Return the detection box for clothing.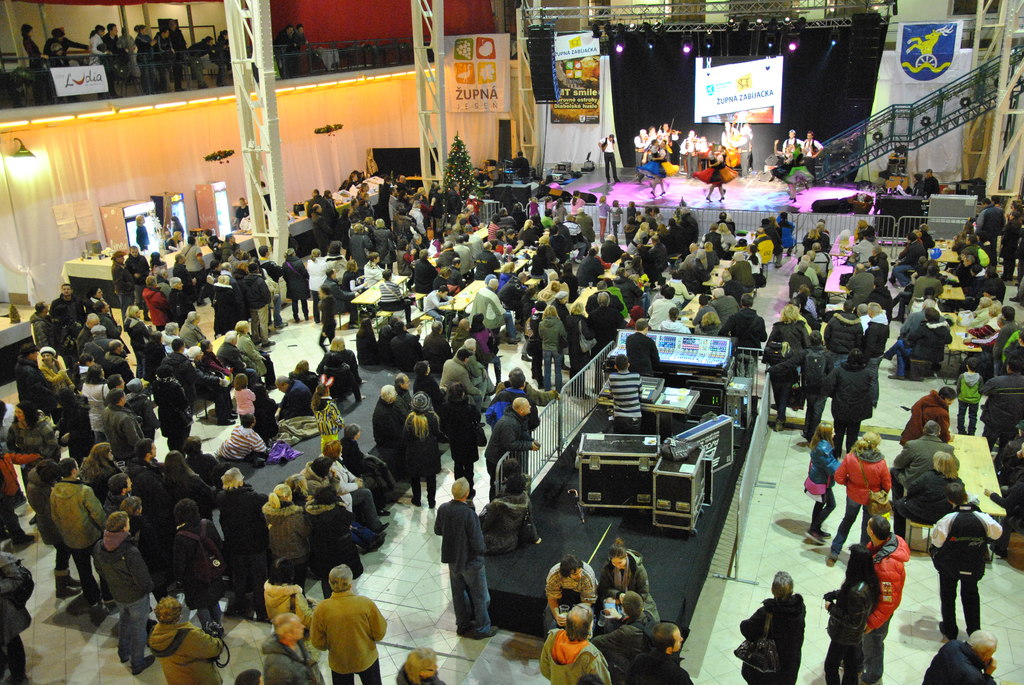
Rect(279, 255, 303, 297).
